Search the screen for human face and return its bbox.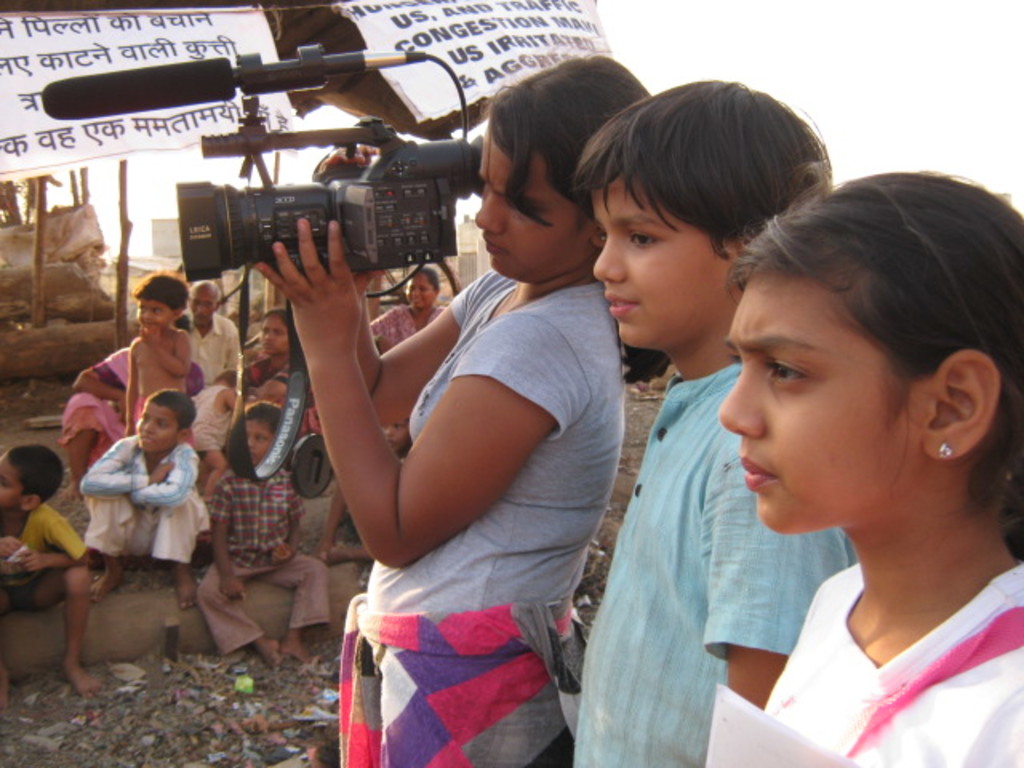
Found: bbox=(245, 427, 275, 466).
